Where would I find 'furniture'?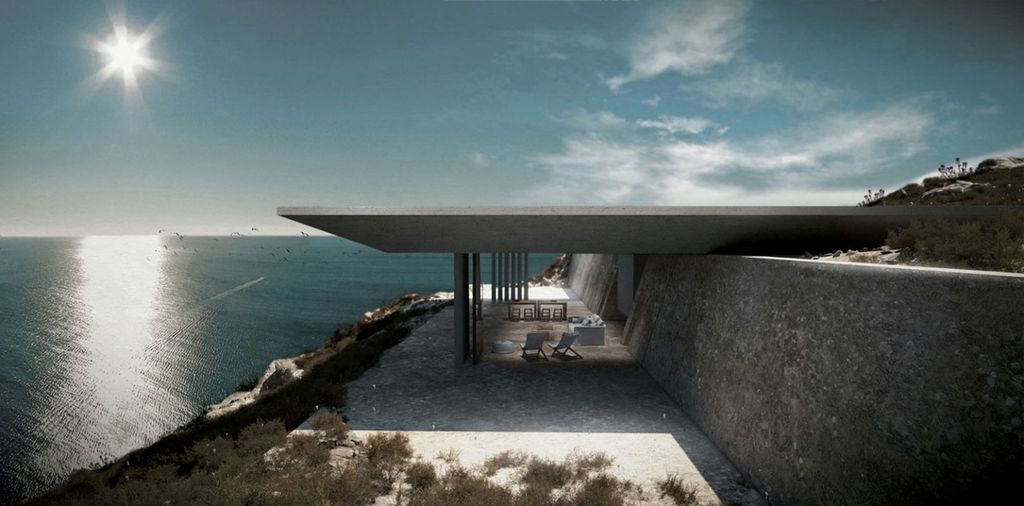
At [x1=567, y1=310, x2=607, y2=346].
